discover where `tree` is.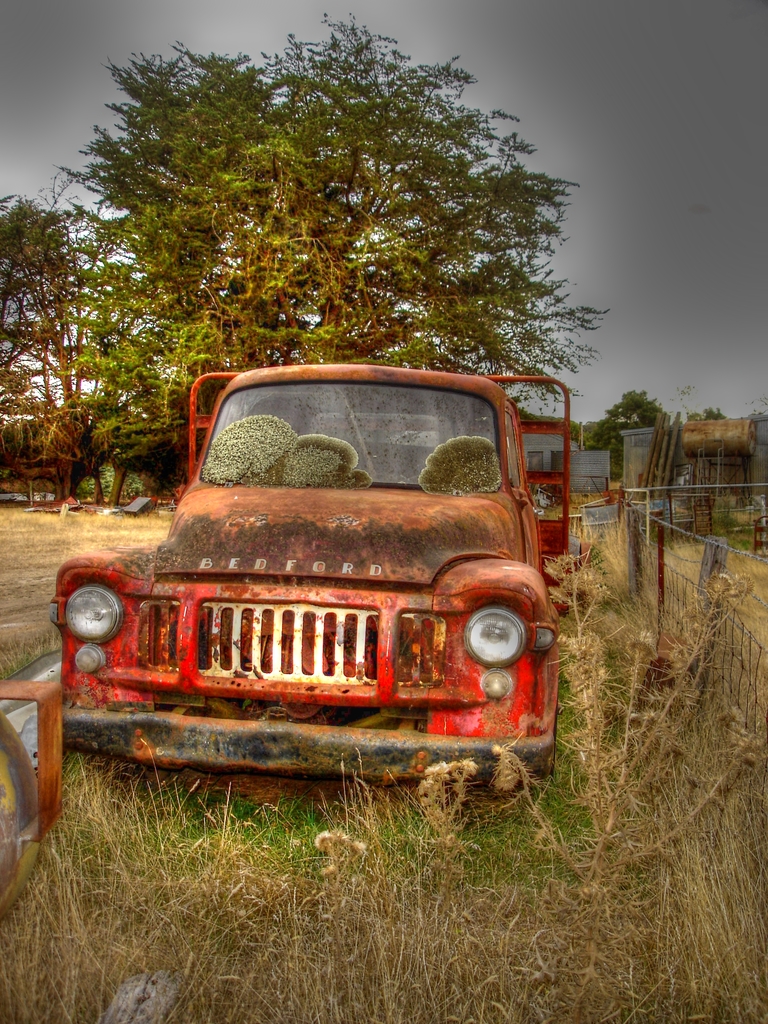
Discovered at {"left": 589, "top": 383, "right": 696, "bottom": 463}.
